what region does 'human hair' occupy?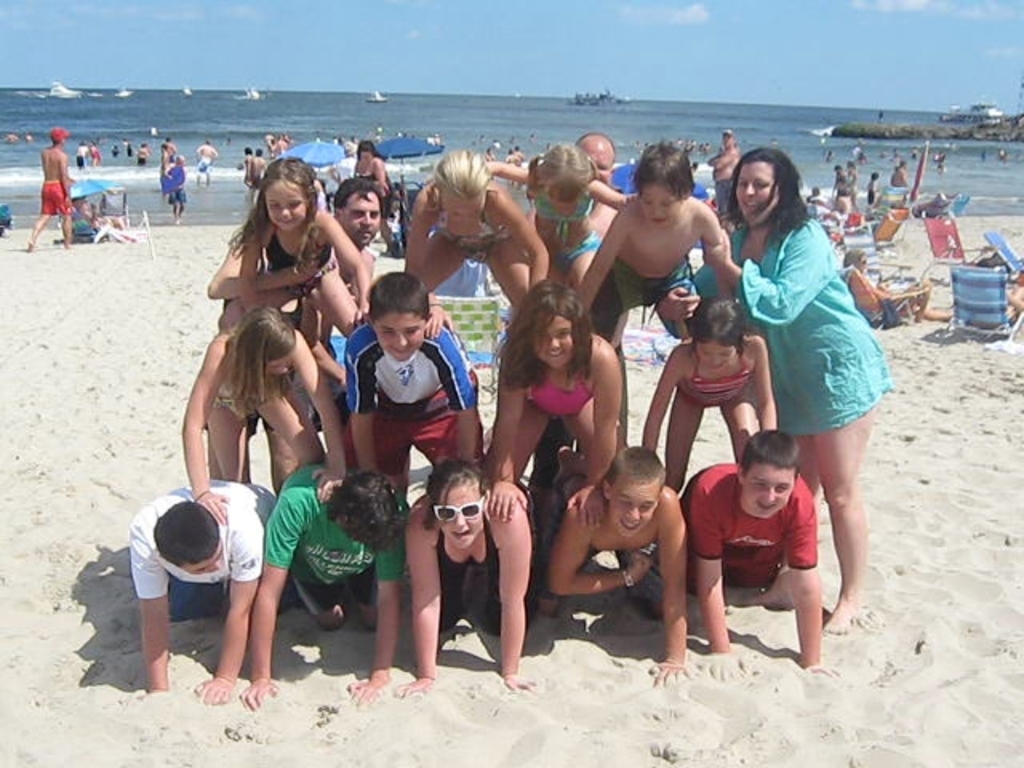
bbox=[150, 501, 221, 570].
